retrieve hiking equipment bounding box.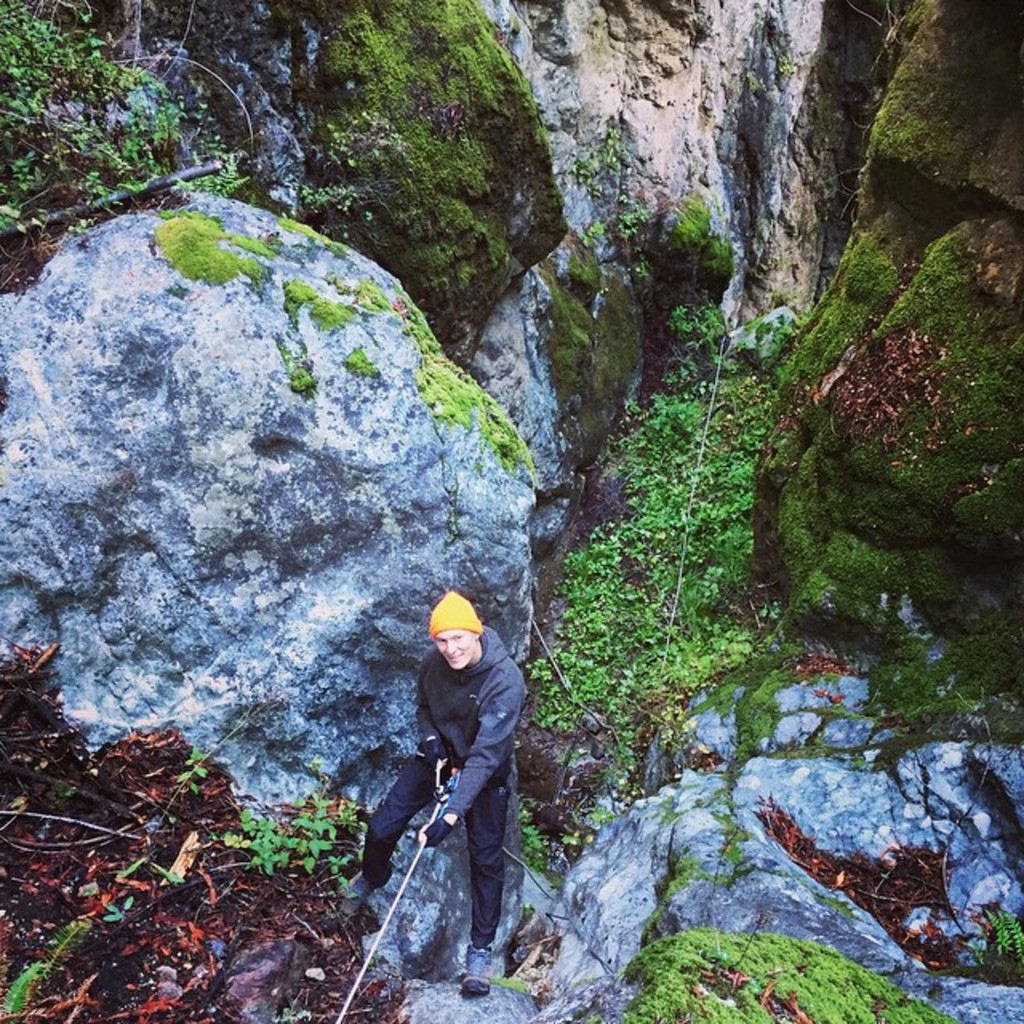
Bounding box: BBox(462, 950, 499, 1000).
